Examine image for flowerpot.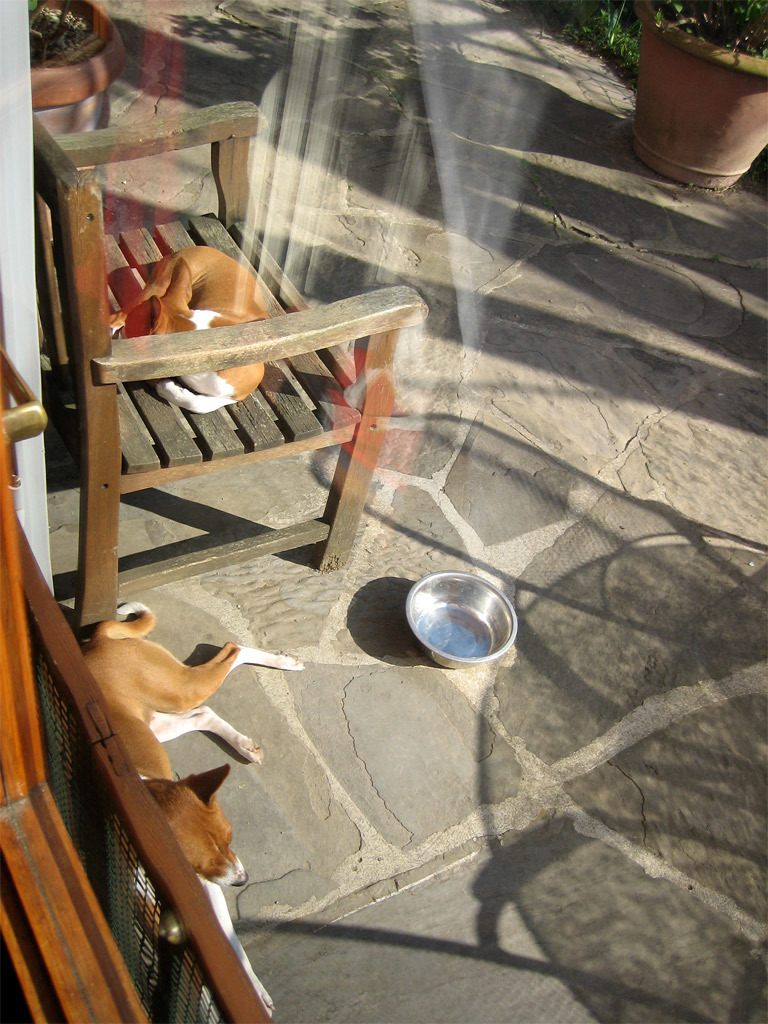
Examination result: [x1=25, y1=0, x2=137, y2=142].
